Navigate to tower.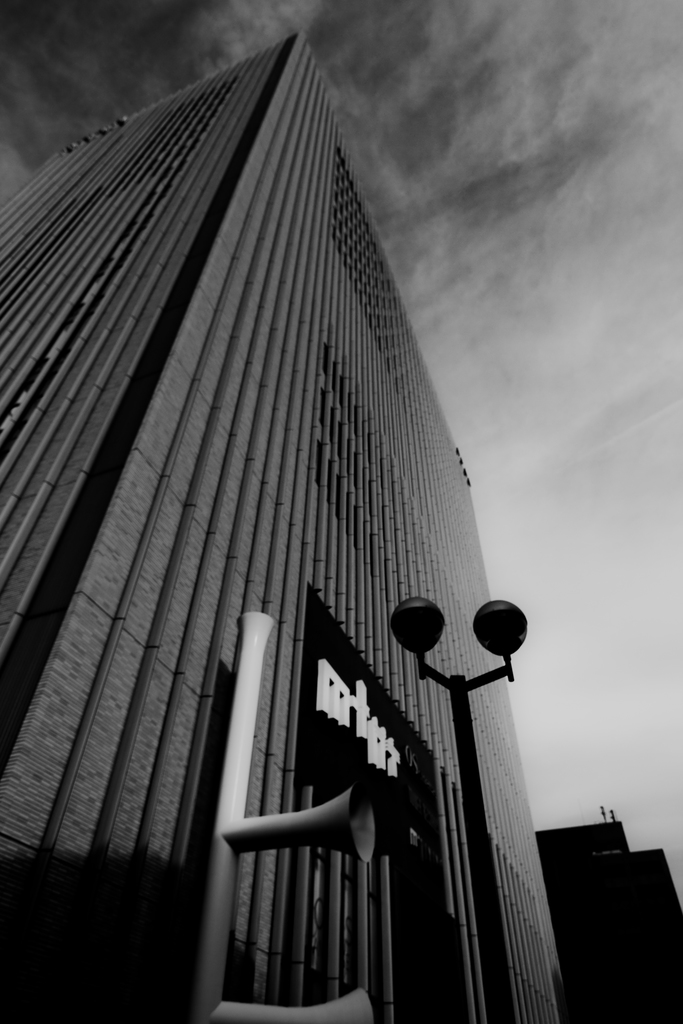
Navigation target: BBox(0, 28, 570, 1023).
